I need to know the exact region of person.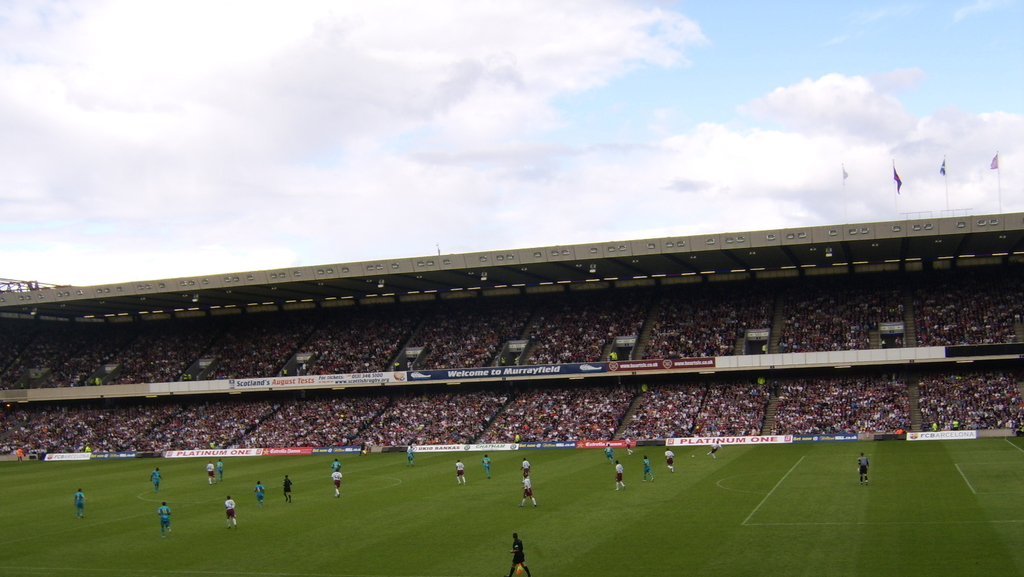
Region: (left=614, top=459, right=625, bottom=491).
